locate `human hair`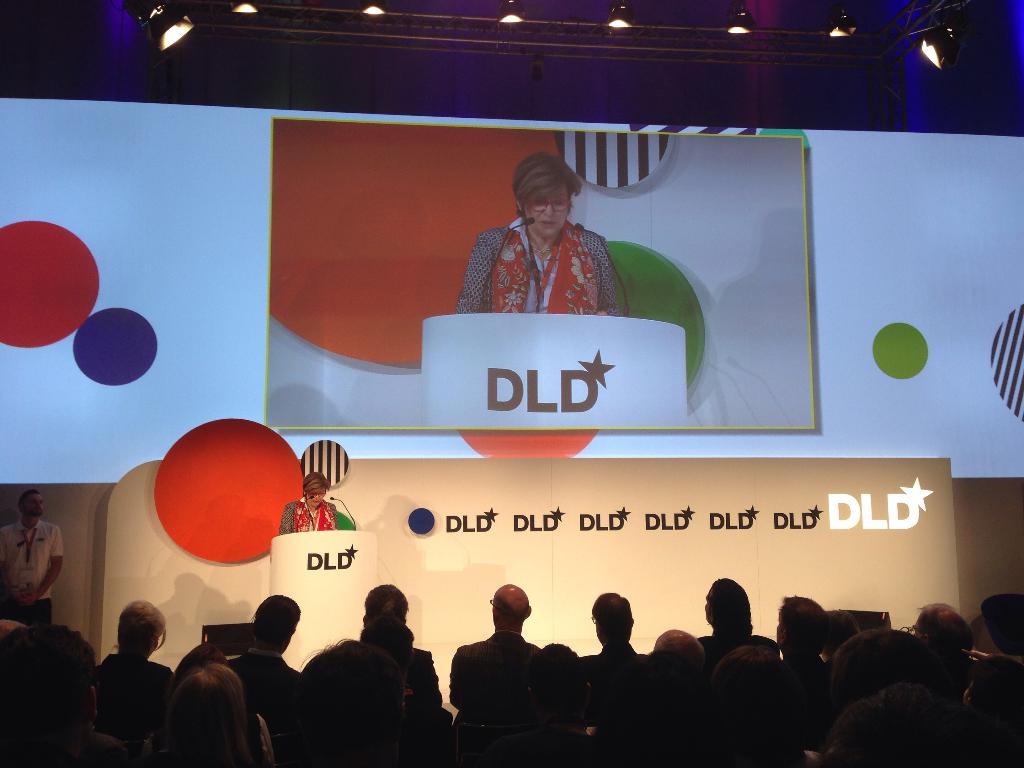
[778, 600, 829, 658]
